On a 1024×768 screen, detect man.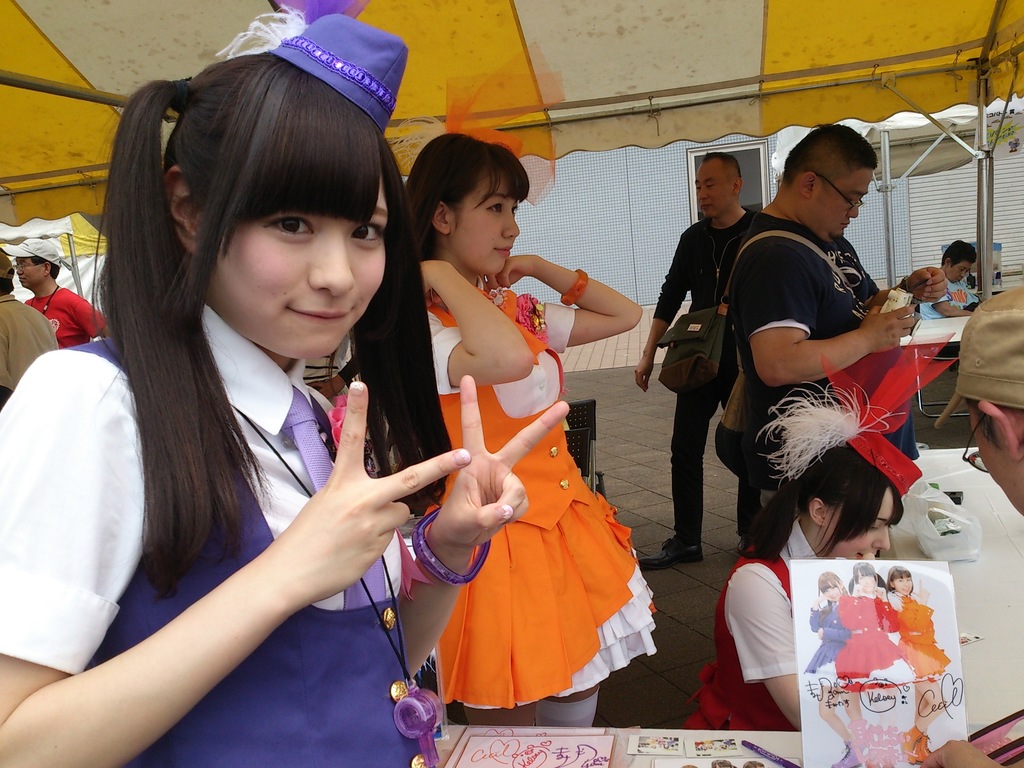
[0, 253, 49, 413].
